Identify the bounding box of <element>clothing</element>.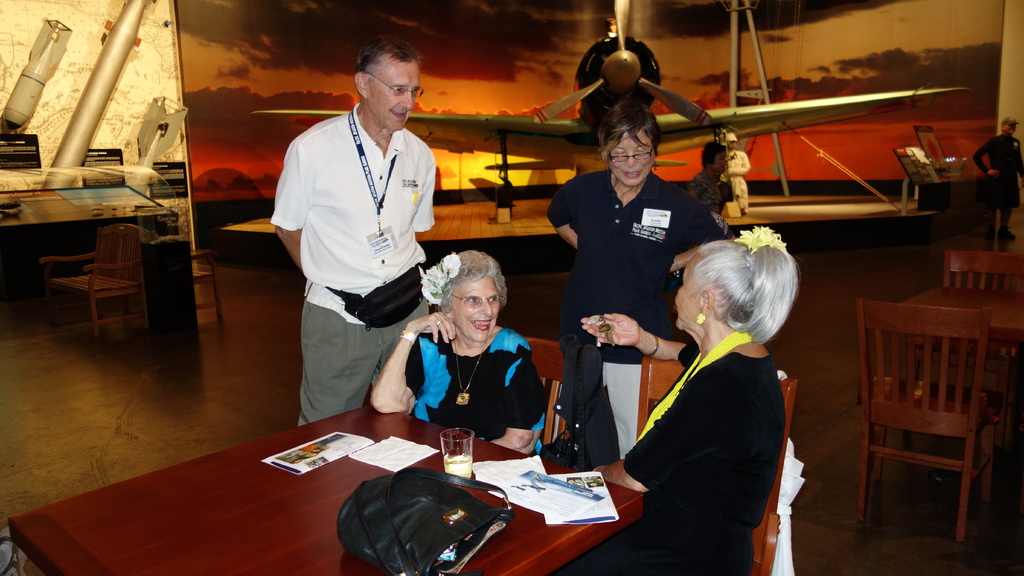
bbox=(268, 85, 443, 397).
